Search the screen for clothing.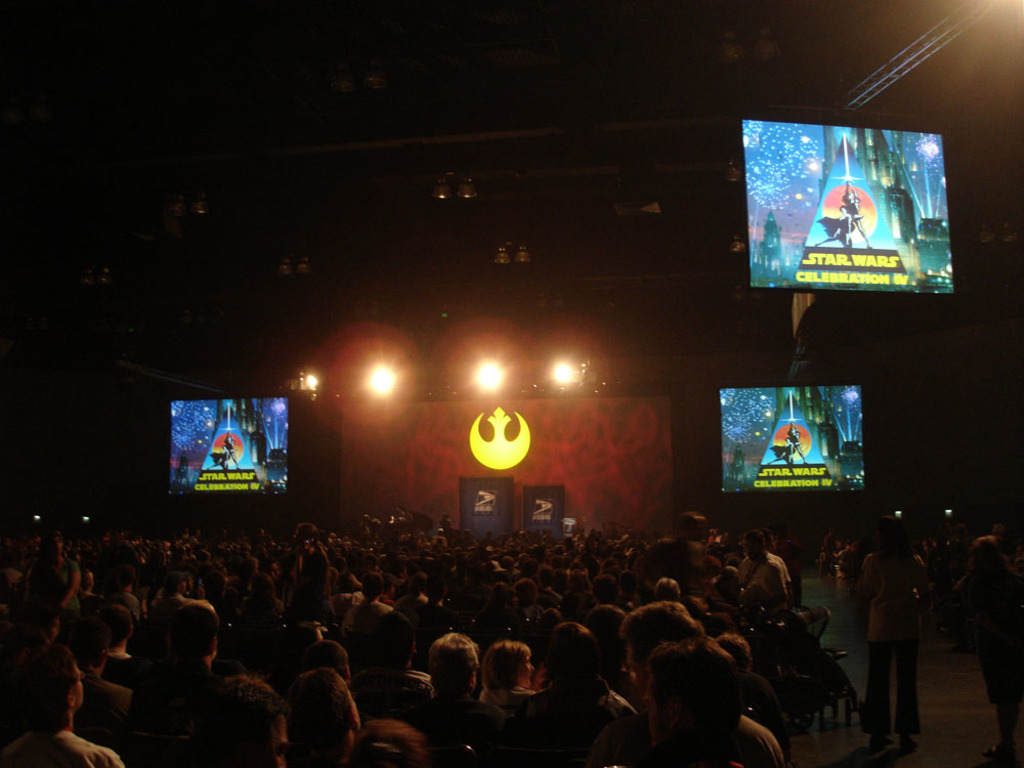
Found at 742, 548, 795, 598.
